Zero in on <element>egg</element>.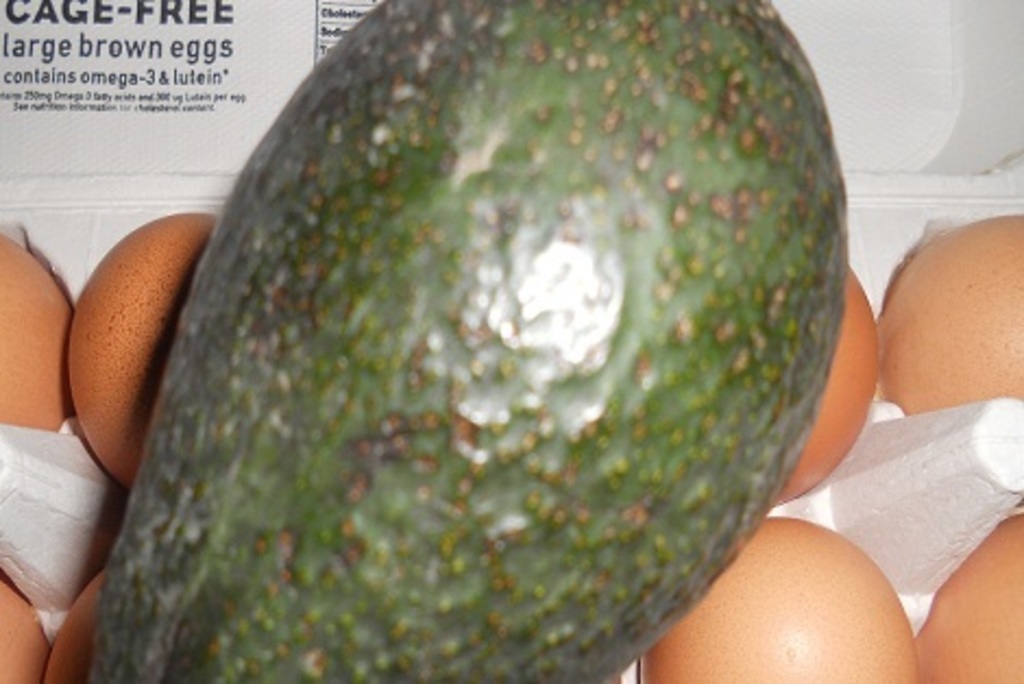
Zeroed in: <bbox>0, 575, 48, 680</bbox>.
